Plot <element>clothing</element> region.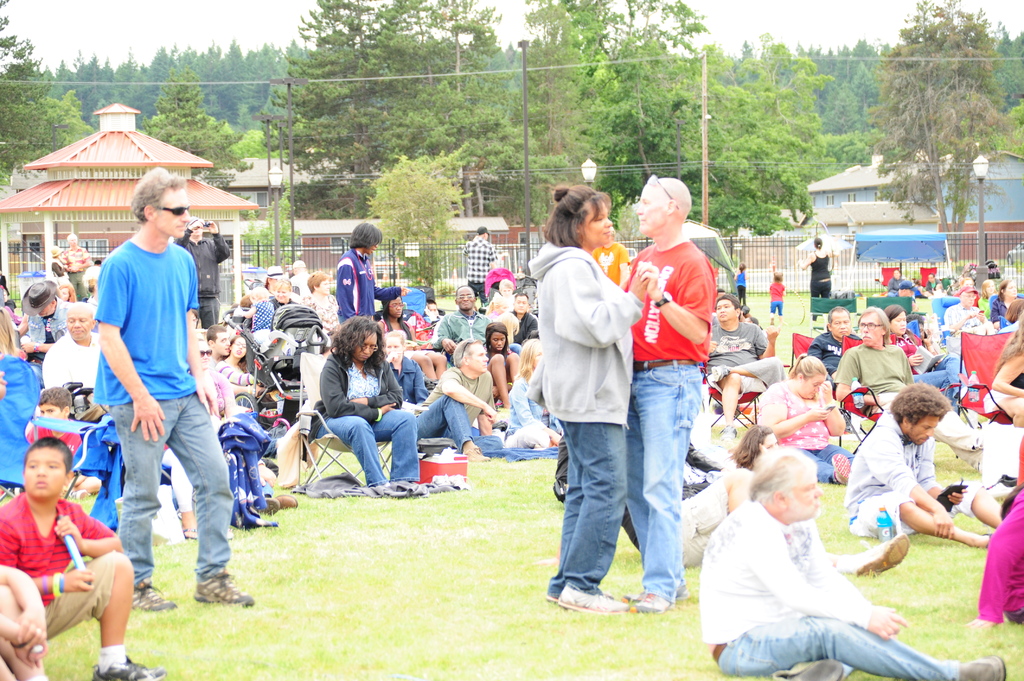
Plotted at {"left": 303, "top": 292, "right": 339, "bottom": 337}.
